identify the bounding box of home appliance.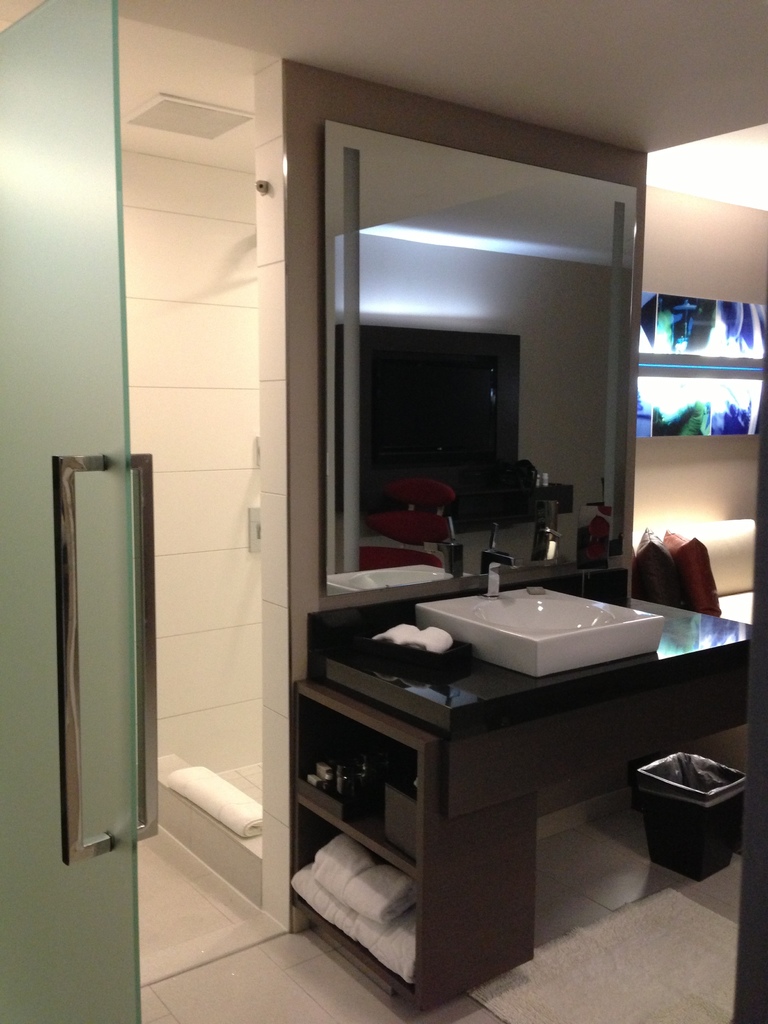
(333, 318, 524, 512).
